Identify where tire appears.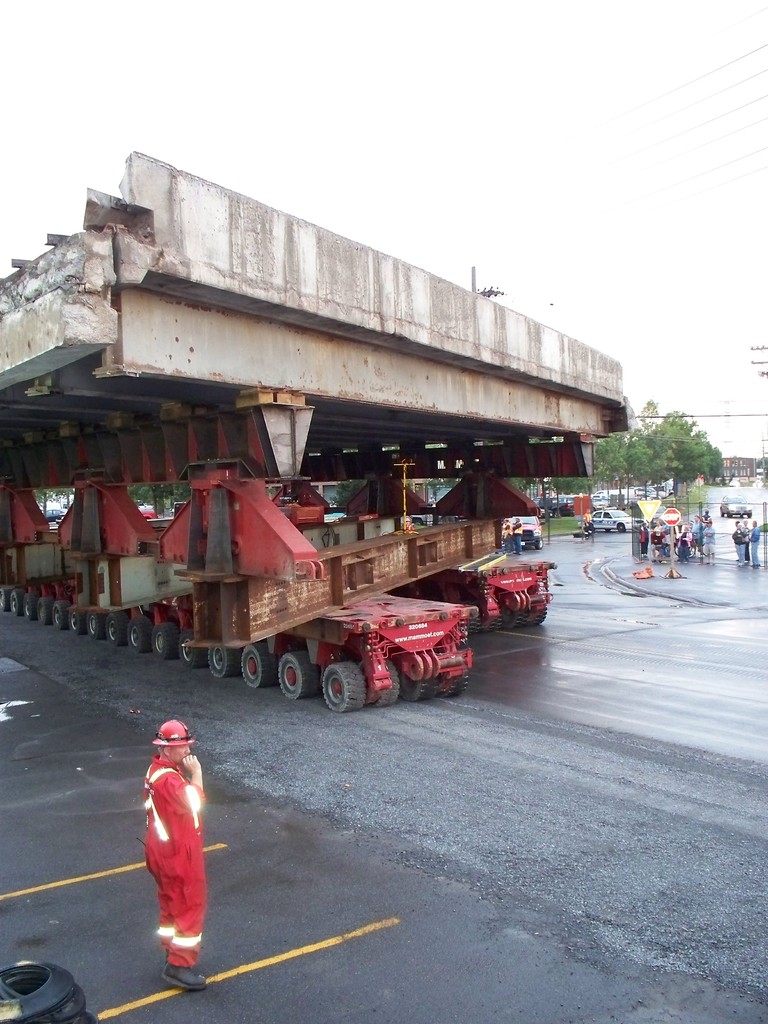
Appears at bbox=[358, 659, 400, 706].
